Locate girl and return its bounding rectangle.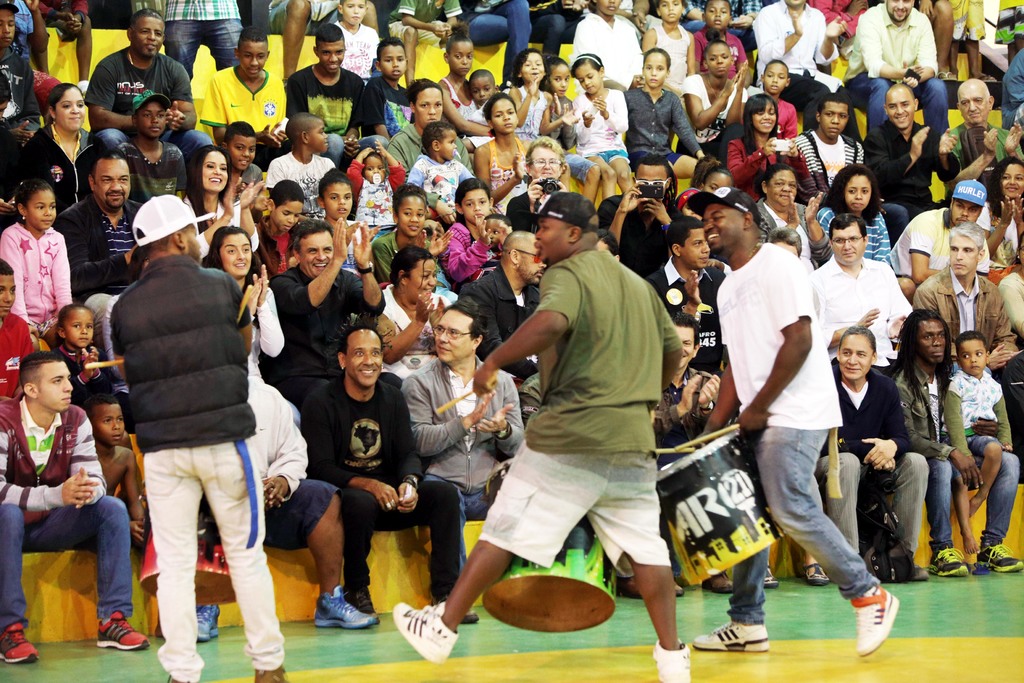
bbox=[678, 29, 748, 154].
